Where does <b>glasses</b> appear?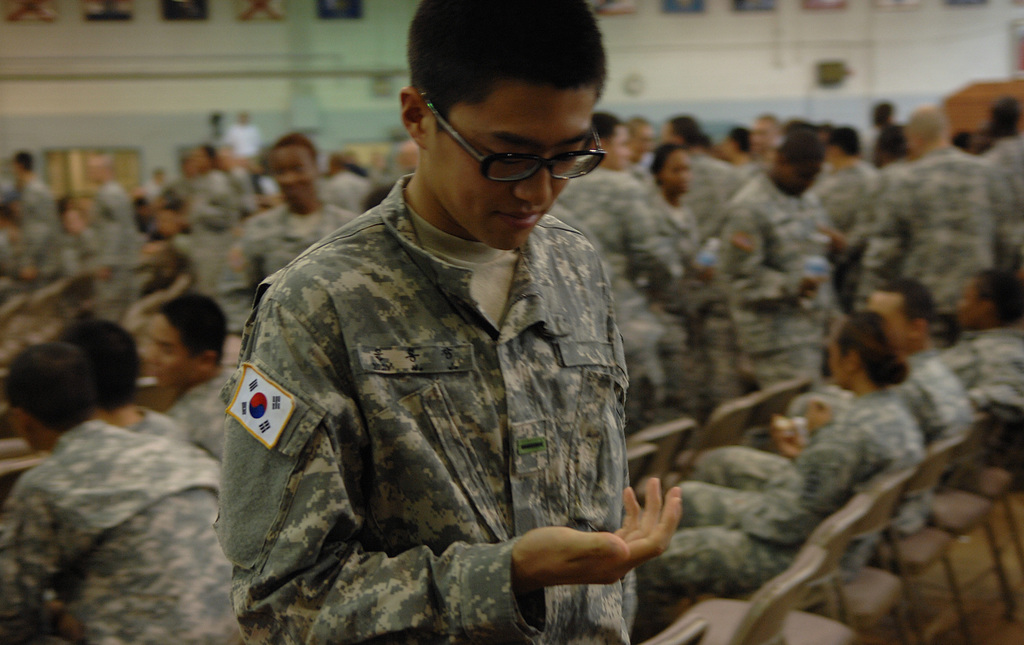
Appears at rect(411, 83, 609, 186).
